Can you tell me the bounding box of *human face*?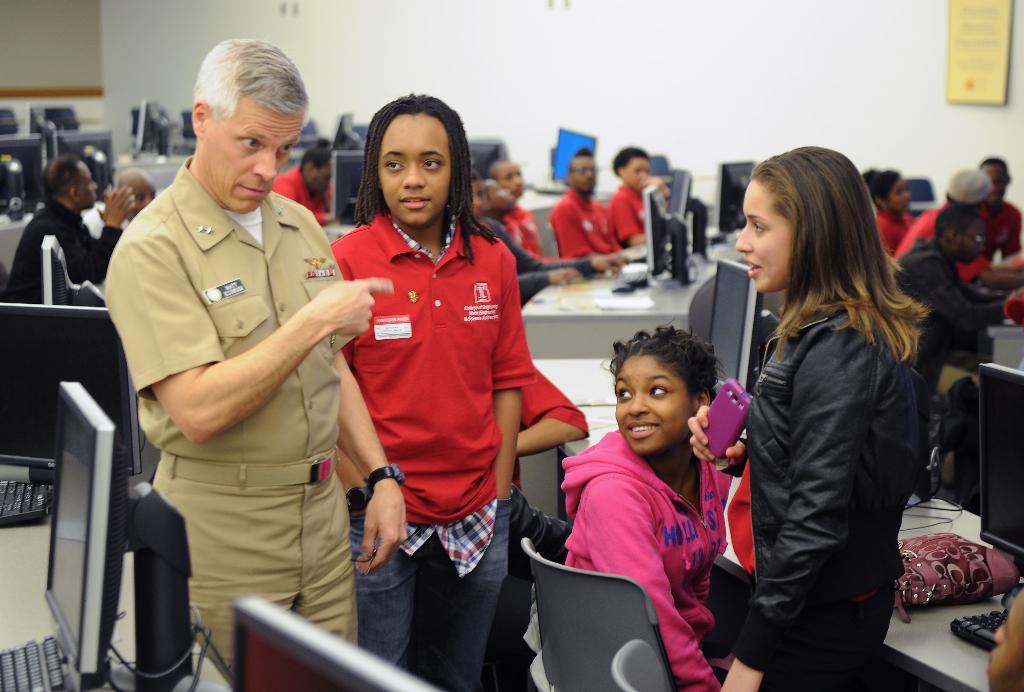
left=79, top=165, right=96, bottom=203.
